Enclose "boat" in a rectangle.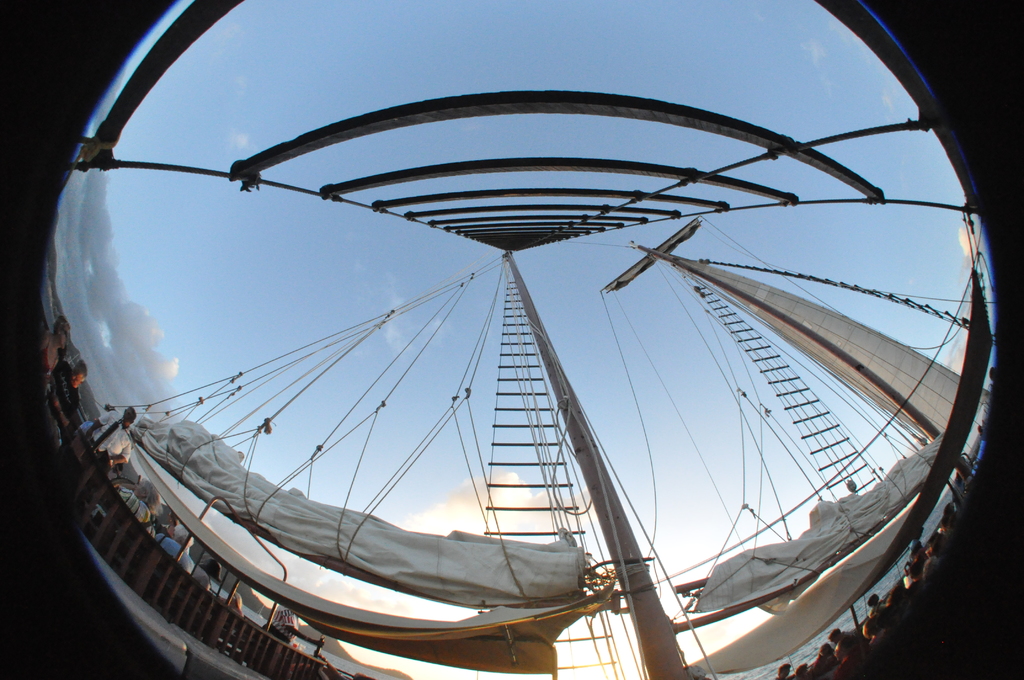
select_region(103, 236, 1023, 679).
